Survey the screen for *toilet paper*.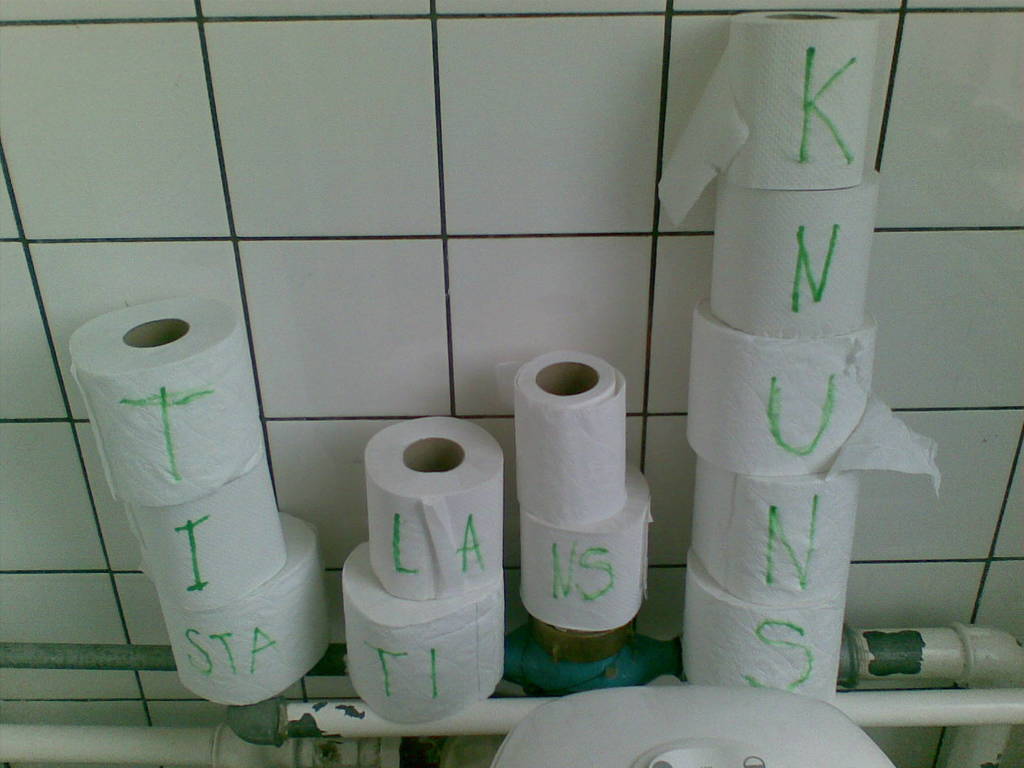
Survey found: x1=520, y1=461, x2=657, y2=631.
